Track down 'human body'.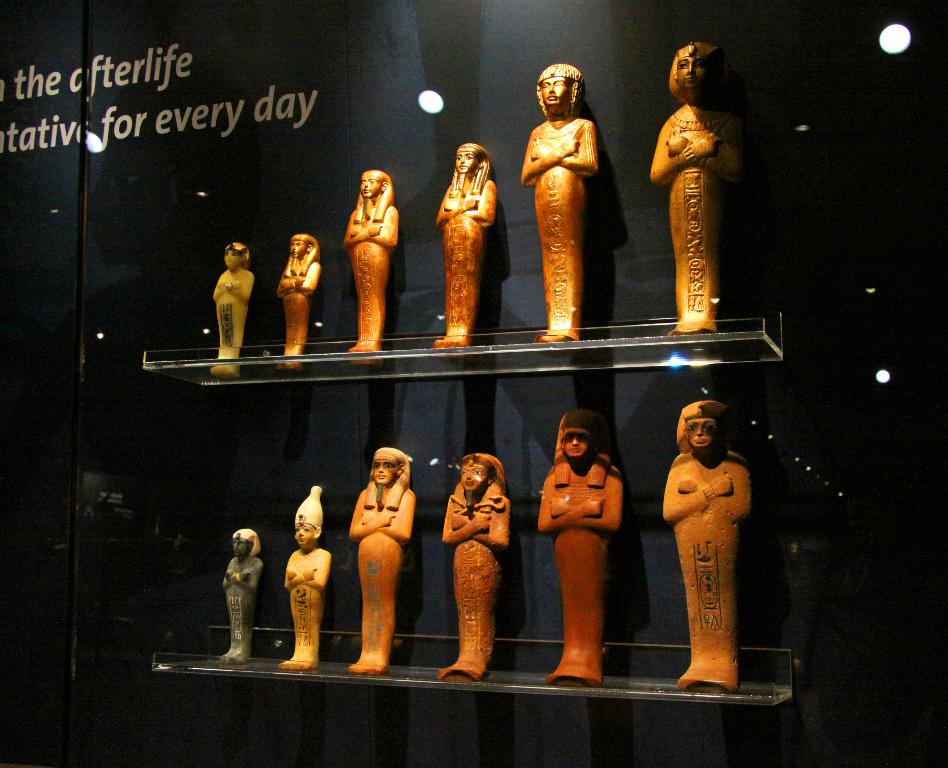
Tracked to select_region(340, 167, 403, 326).
